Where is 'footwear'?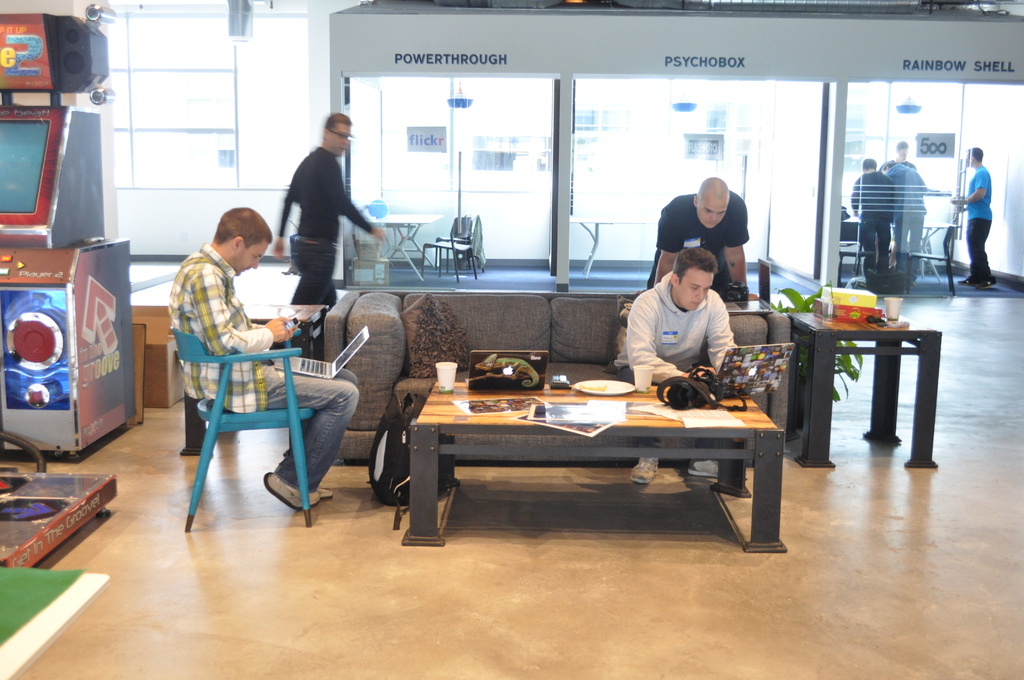
pyautogui.locateOnScreen(628, 456, 656, 485).
